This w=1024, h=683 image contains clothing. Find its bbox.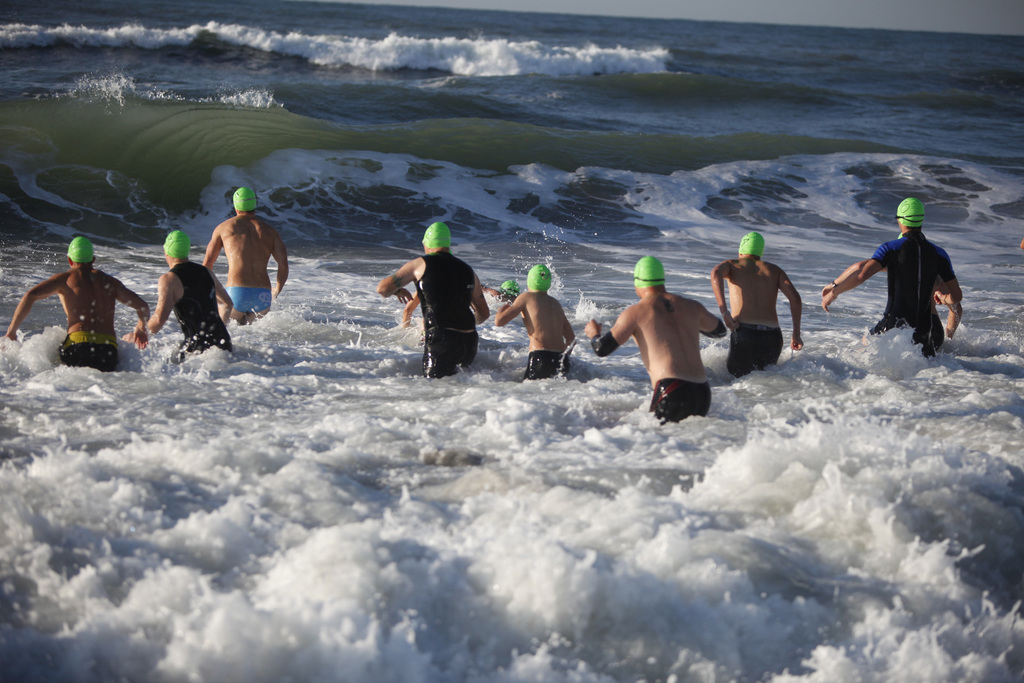
[left=395, top=228, right=483, bottom=369].
